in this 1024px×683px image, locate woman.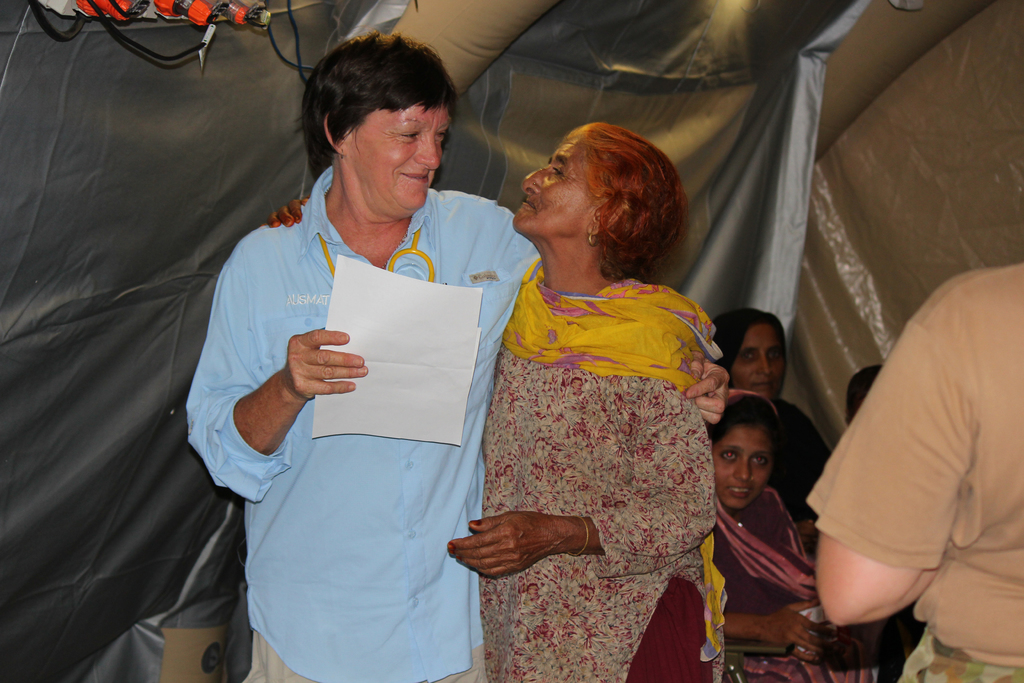
Bounding box: [x1=187, y1=40, x2=732, y2=682].
